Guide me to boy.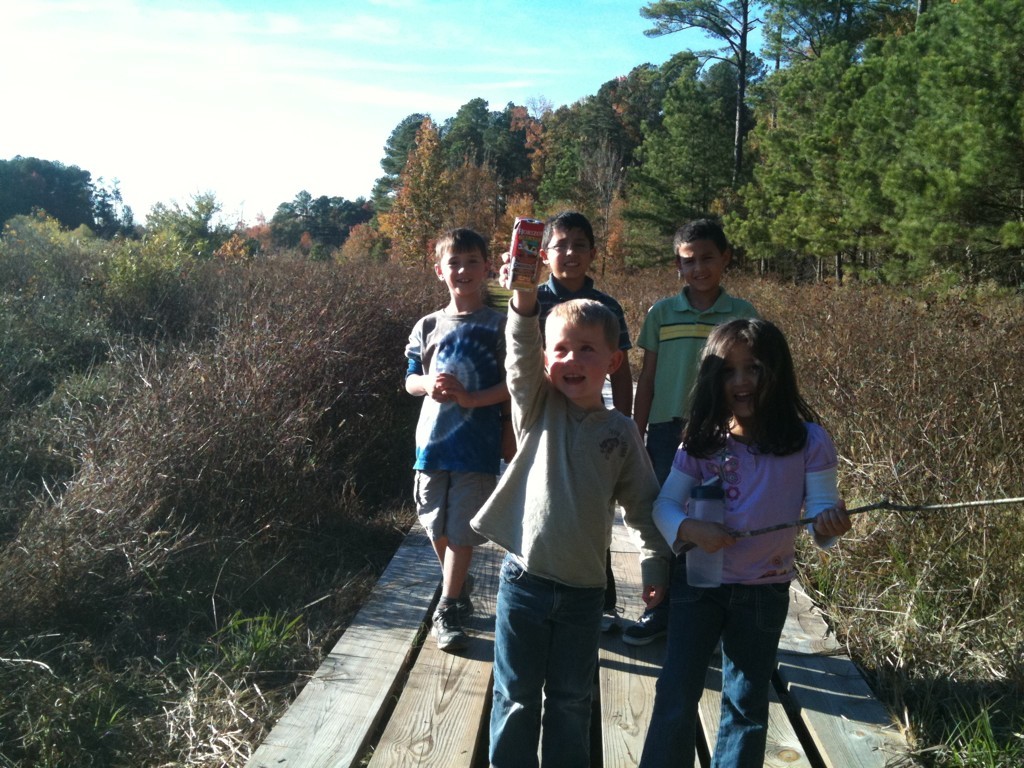
Guidance: 504/215/637/628.
